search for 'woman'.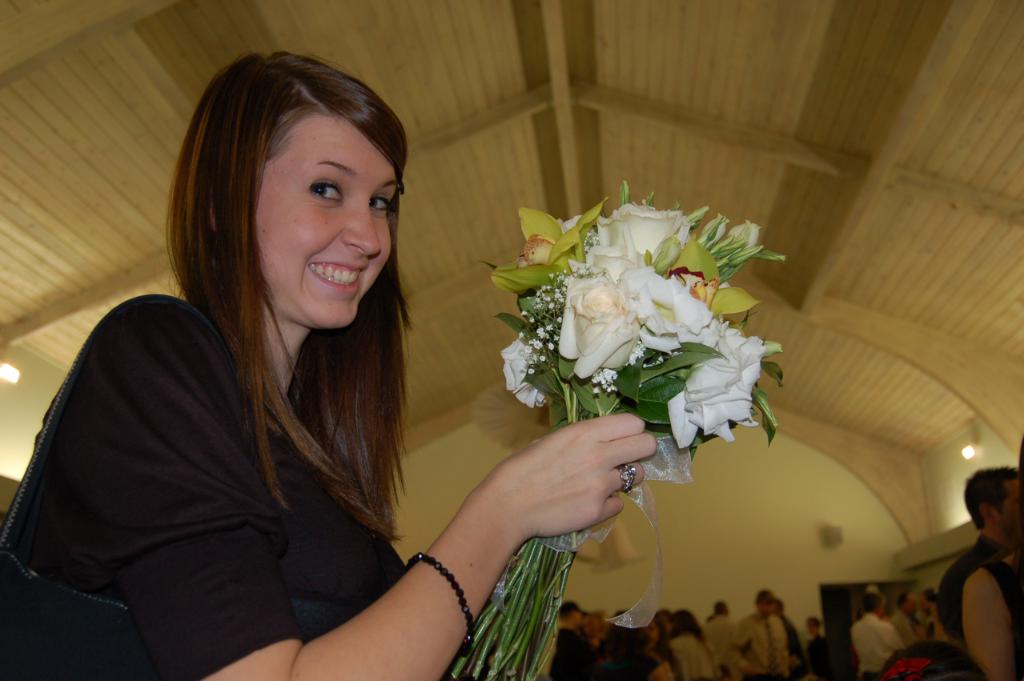
Found at 40 31 464 675.
